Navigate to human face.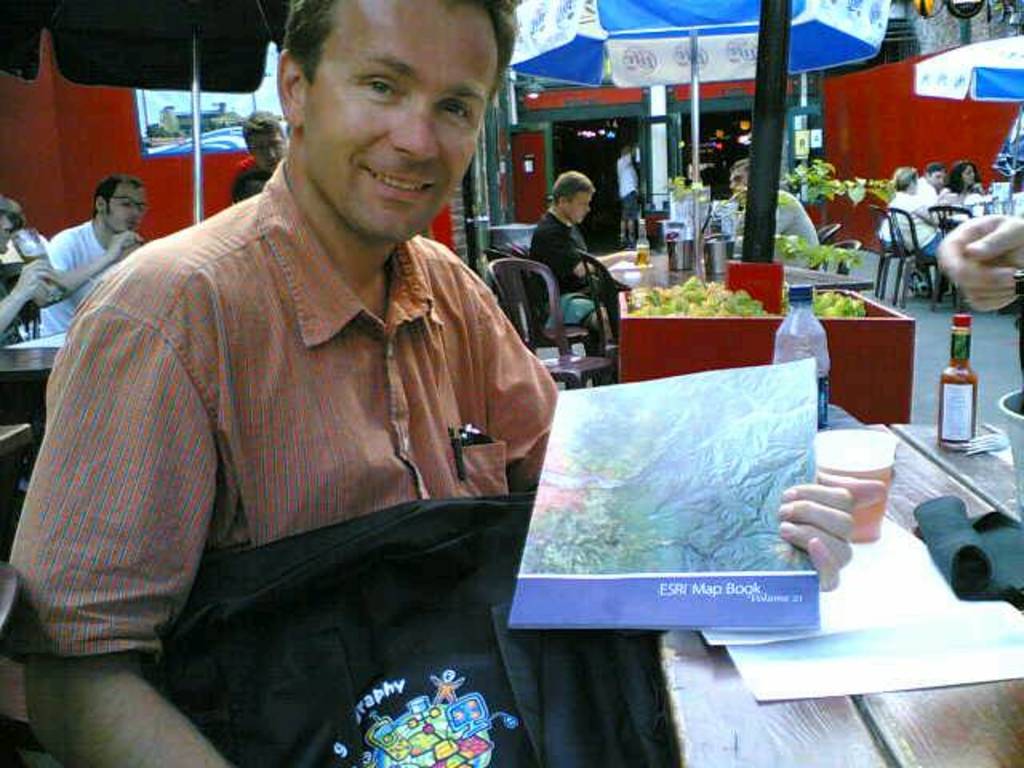
Navigation target: 731 168 746 189.
